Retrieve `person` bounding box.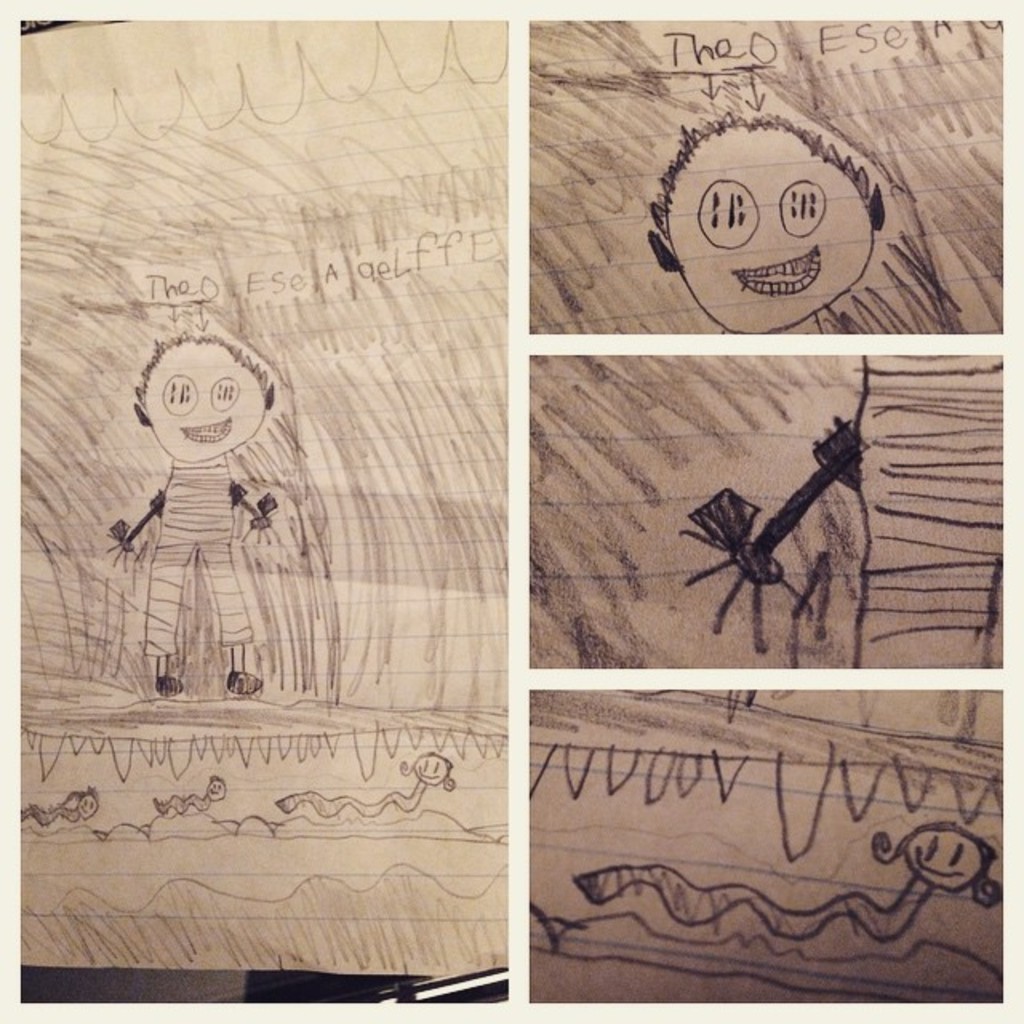
Bounding box: region(117, 306, 298, 744).
